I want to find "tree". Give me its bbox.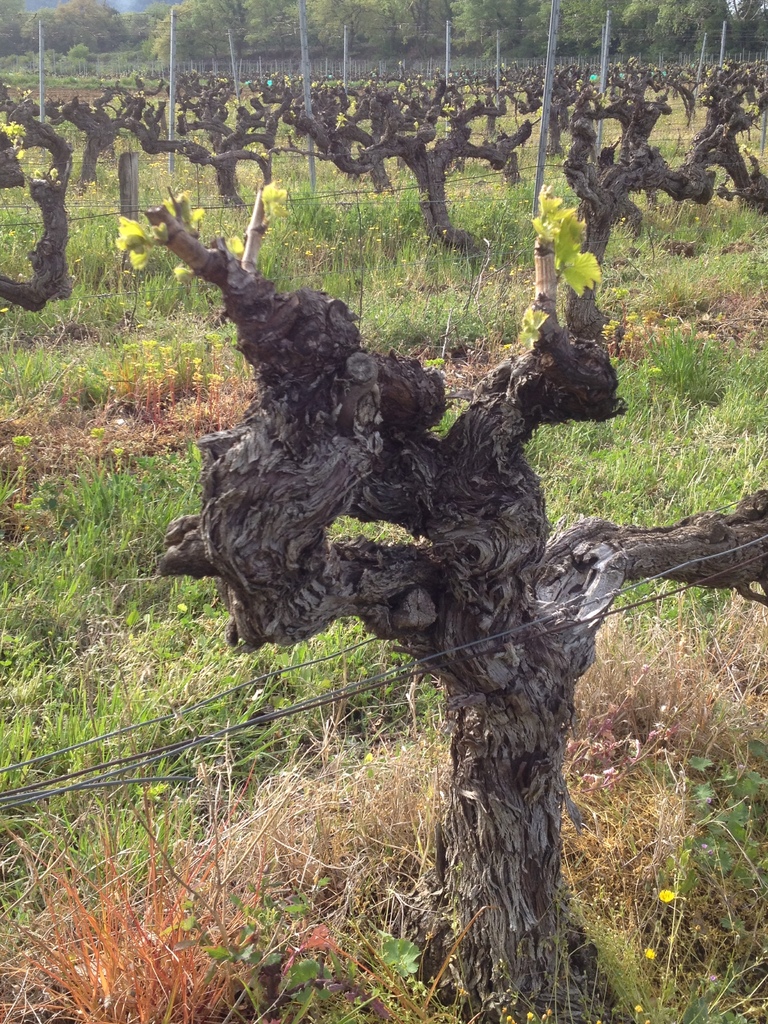
bbox(533, 85, 726, 287).
